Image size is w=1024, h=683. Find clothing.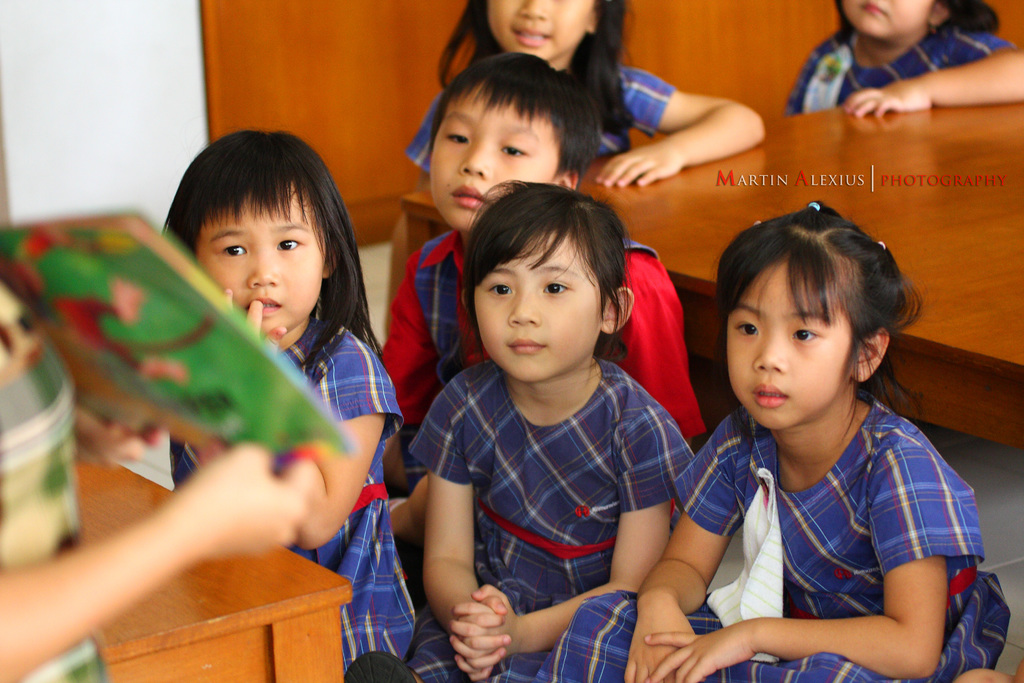
[408, 354, 696, 682].
